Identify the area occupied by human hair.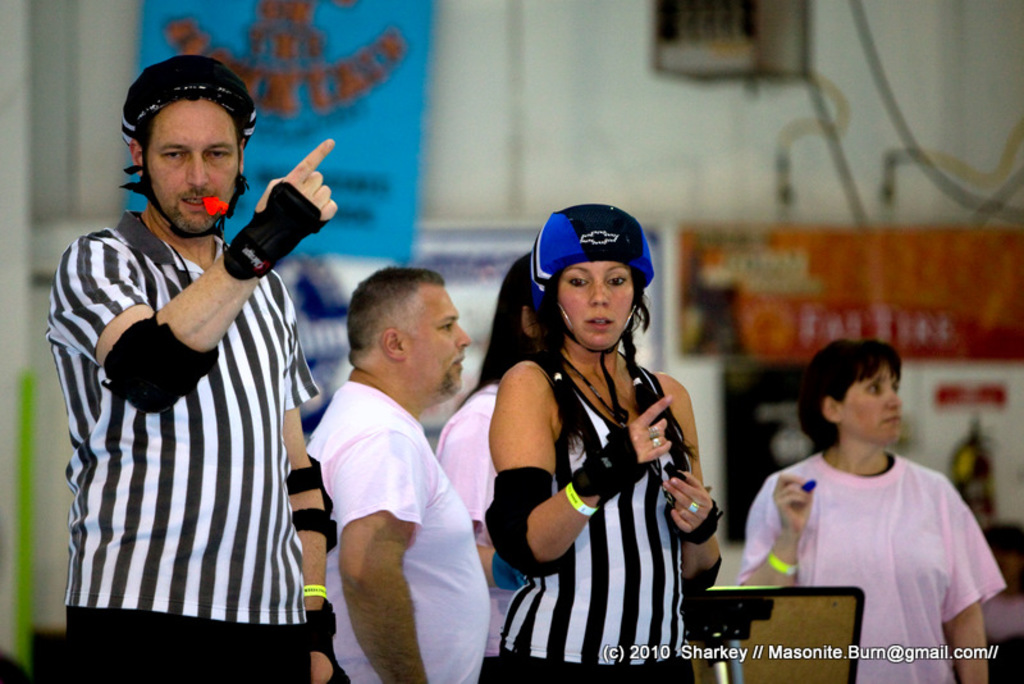
Area: l=348, t=265, r=445, b=364.
